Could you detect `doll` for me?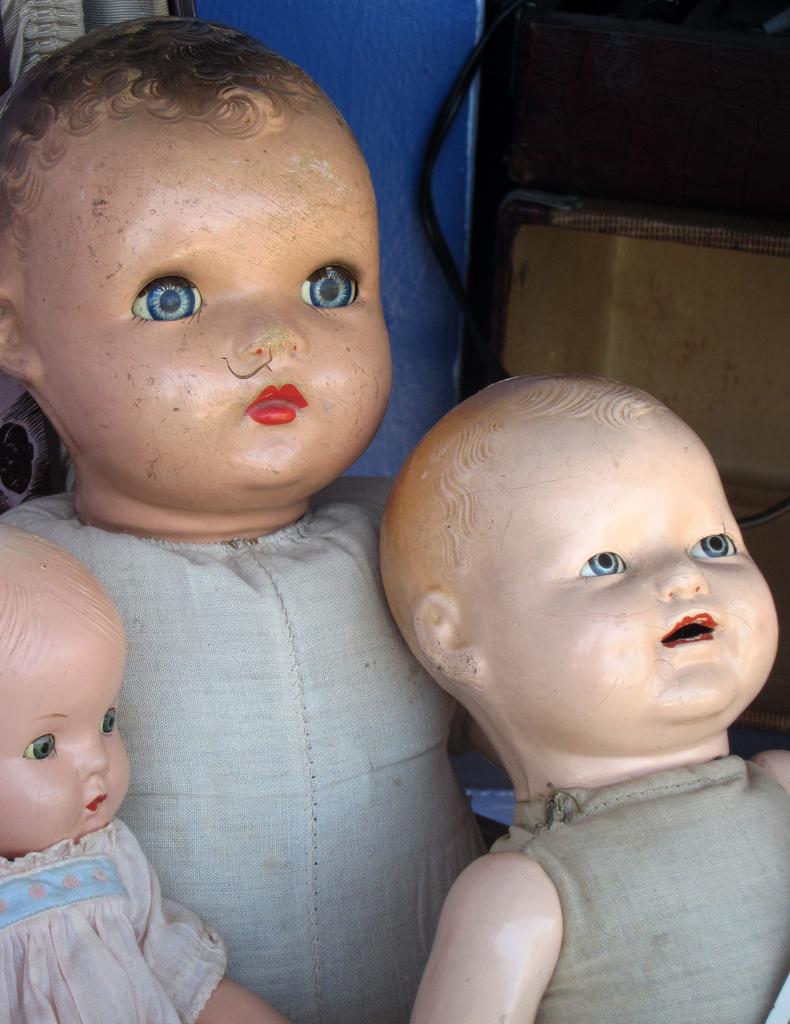
Detection result: select_region(45, 102, 583, 1023).
